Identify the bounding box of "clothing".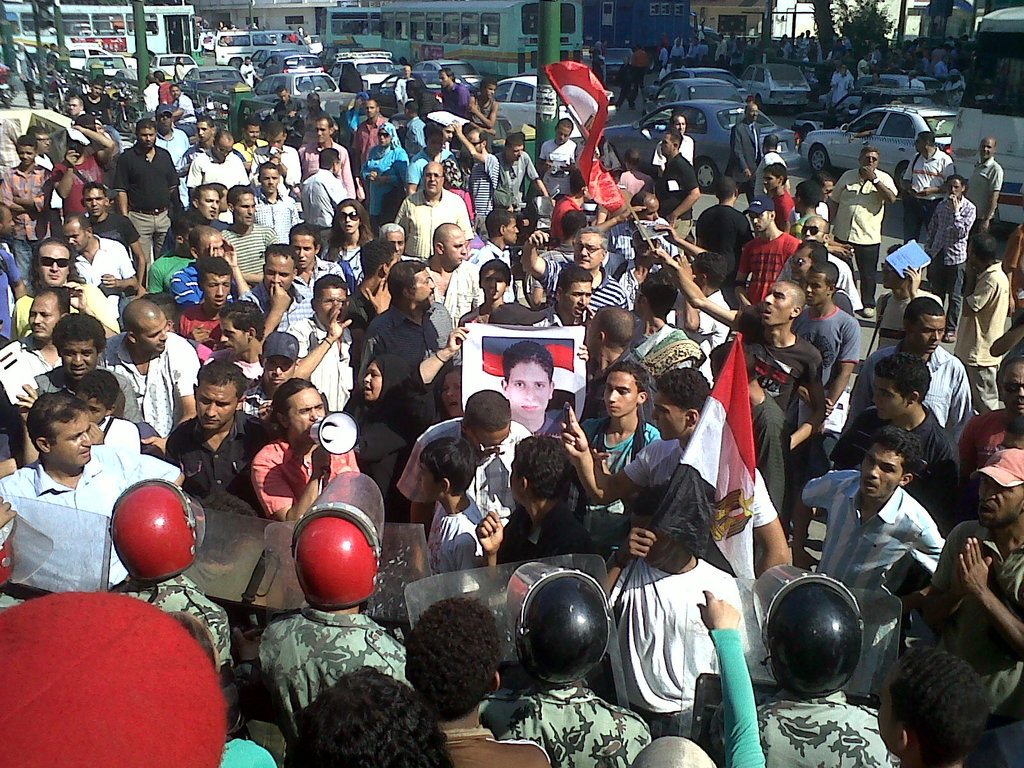
l=920, t=518, r=1023, b=762.
